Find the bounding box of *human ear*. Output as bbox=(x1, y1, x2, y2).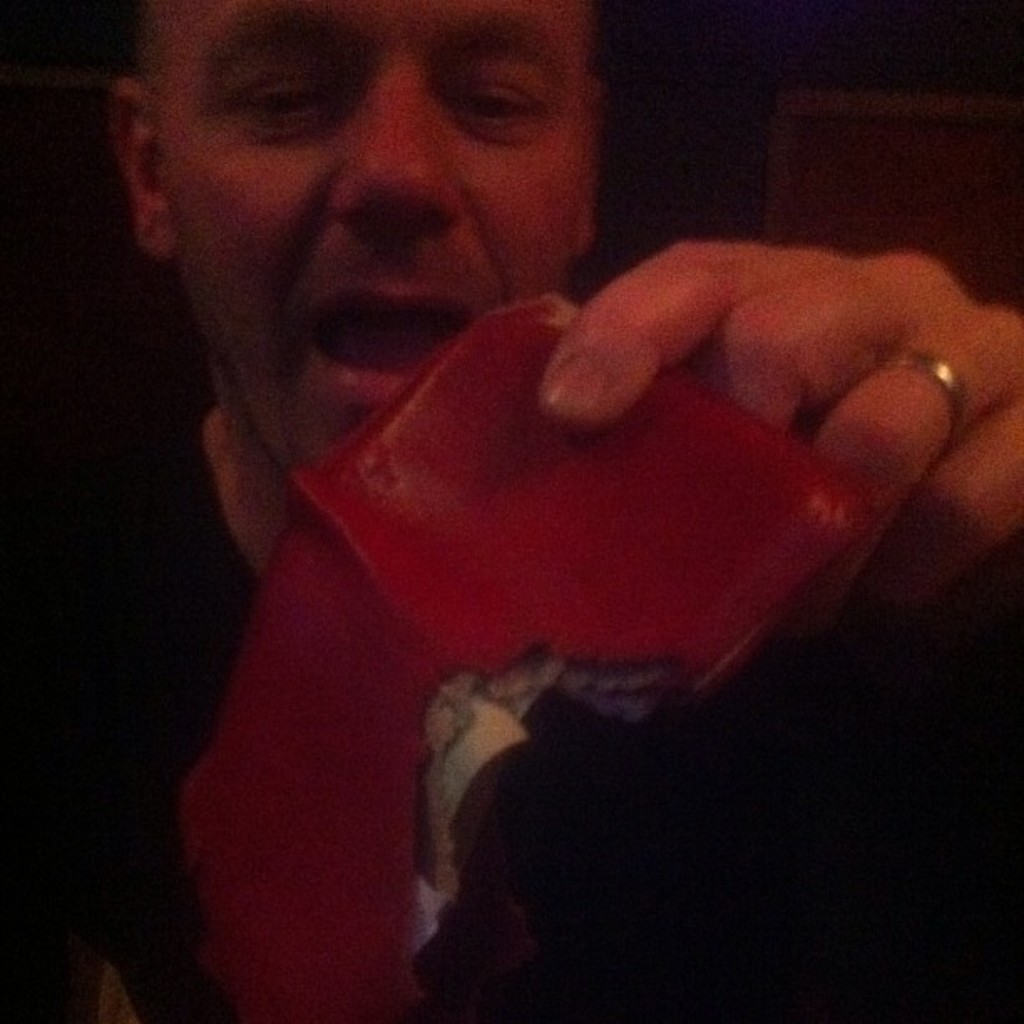
bbox=(579, 77, 606, 256).
